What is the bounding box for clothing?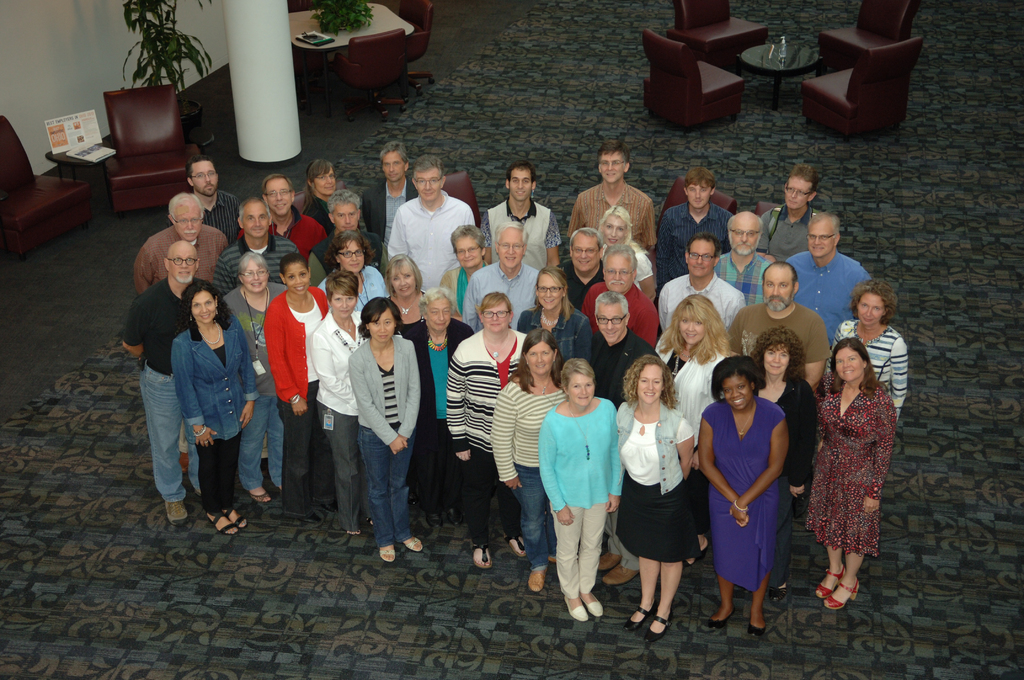
<region>719, 248, 781, 295</region>.
